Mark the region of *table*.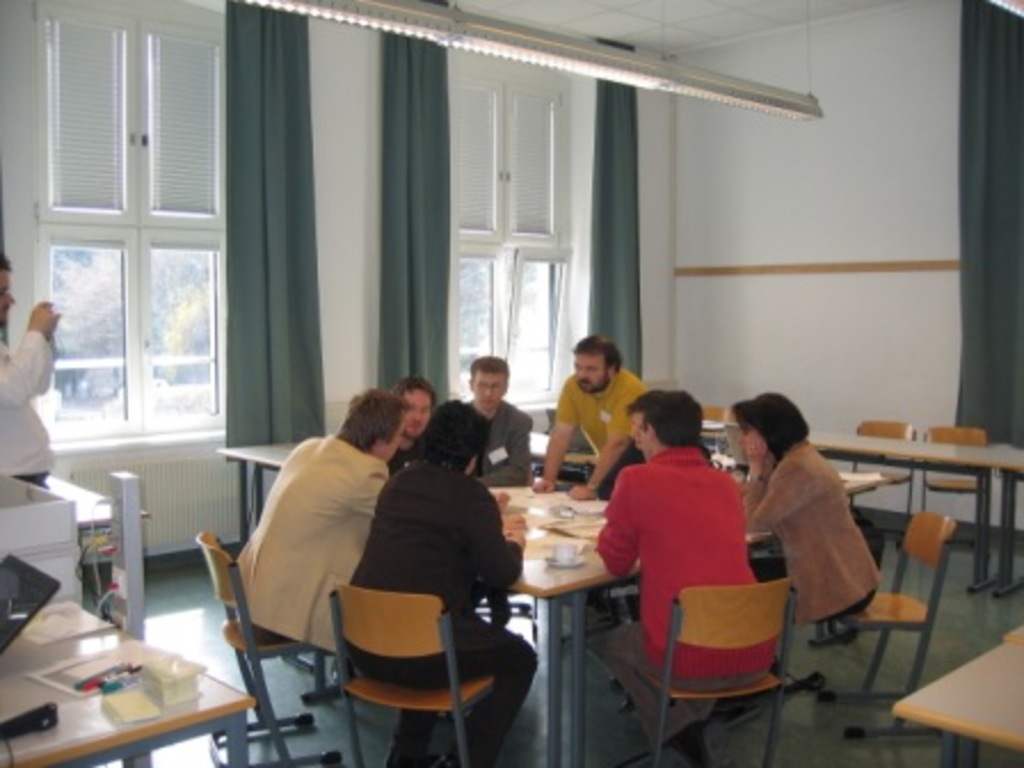
Region: x1=894 y1=640 x2=1001 y2=761.
